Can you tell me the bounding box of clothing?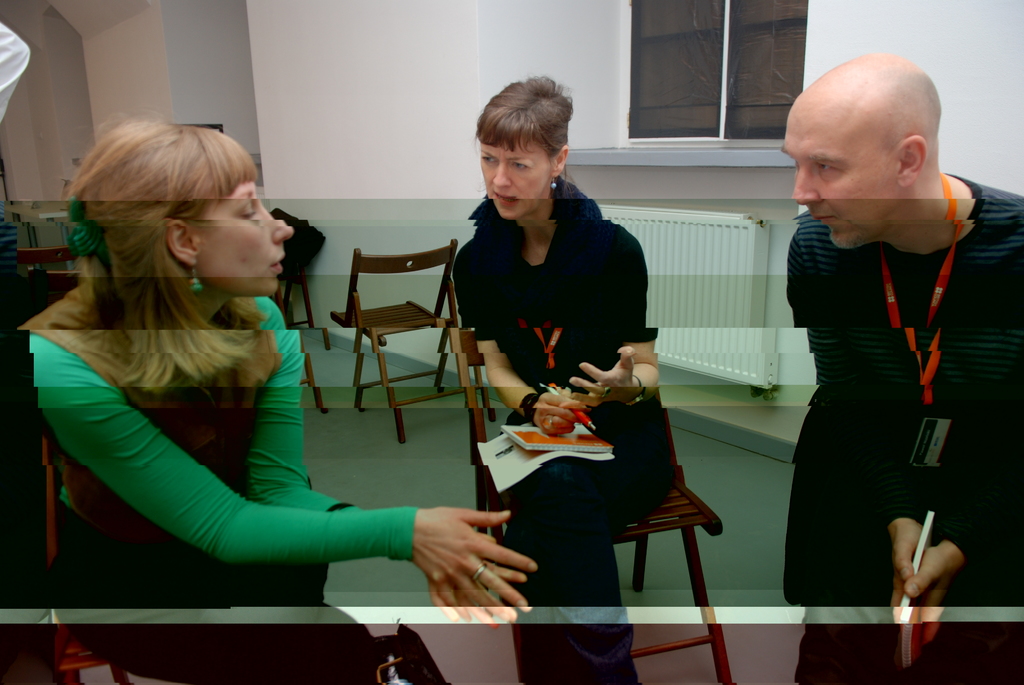
(x1=801, y1=167, x2=1023, y2=684).
